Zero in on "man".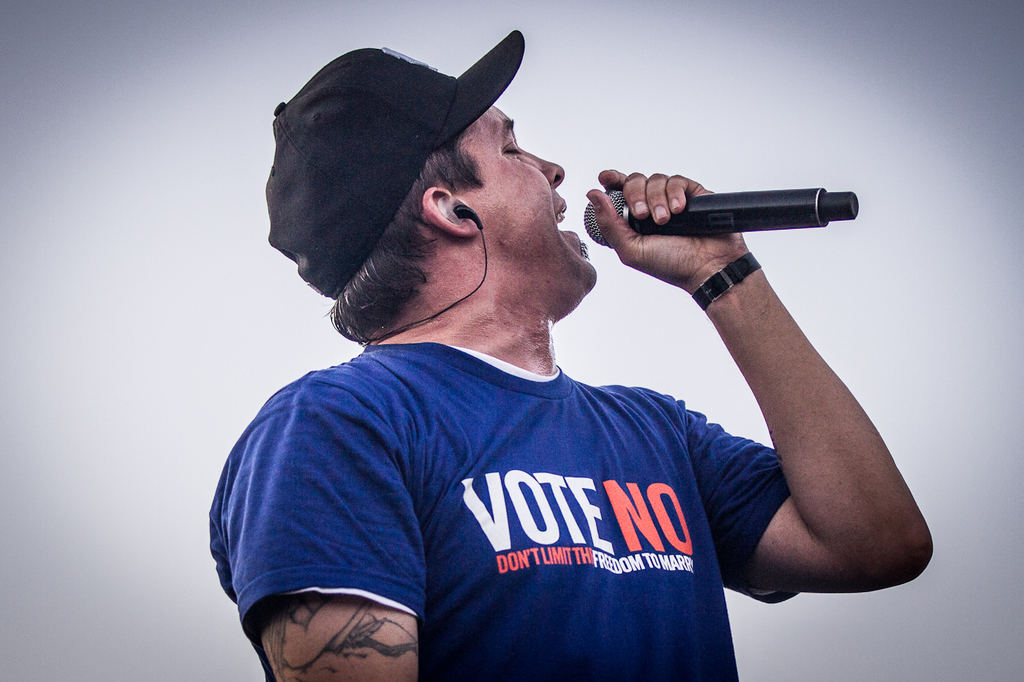
Zeroed in: [left=212, top=32, right=816, bottom=677].
